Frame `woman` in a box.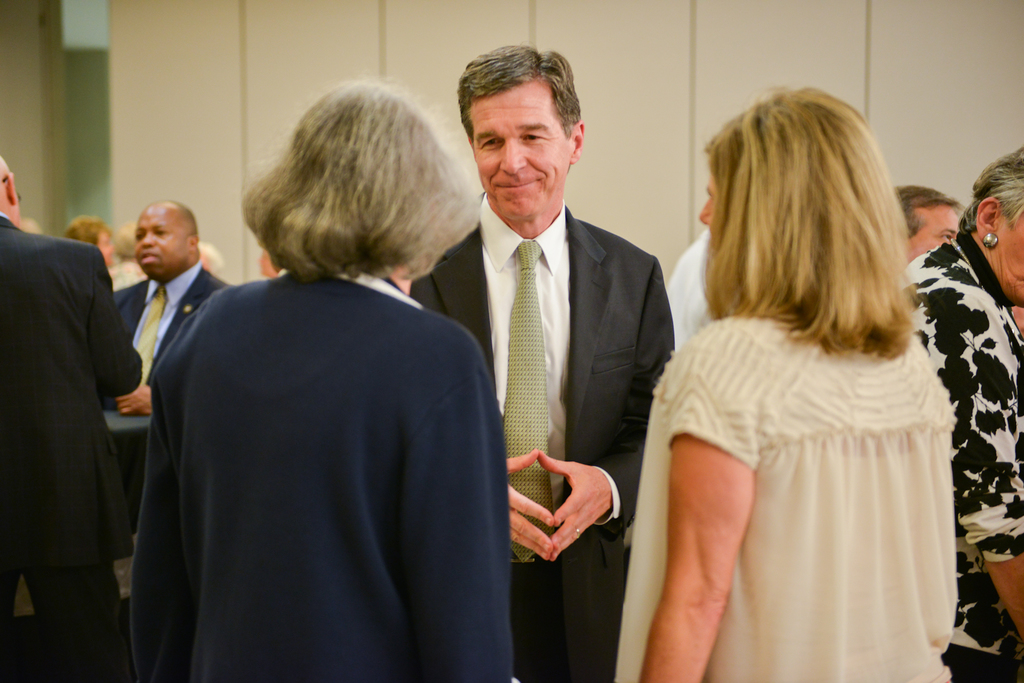
{"left": 607, "top": 83, "right": 969, "bottom": 682}.
